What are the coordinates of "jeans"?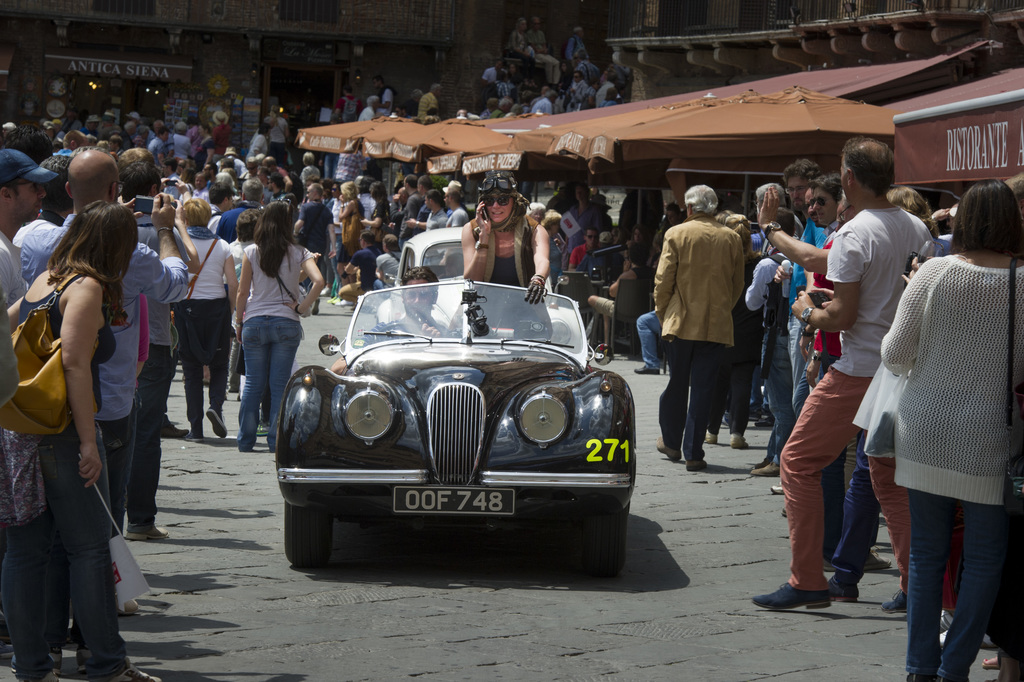
x1=0, y1=420, x2=127, y2=681.
